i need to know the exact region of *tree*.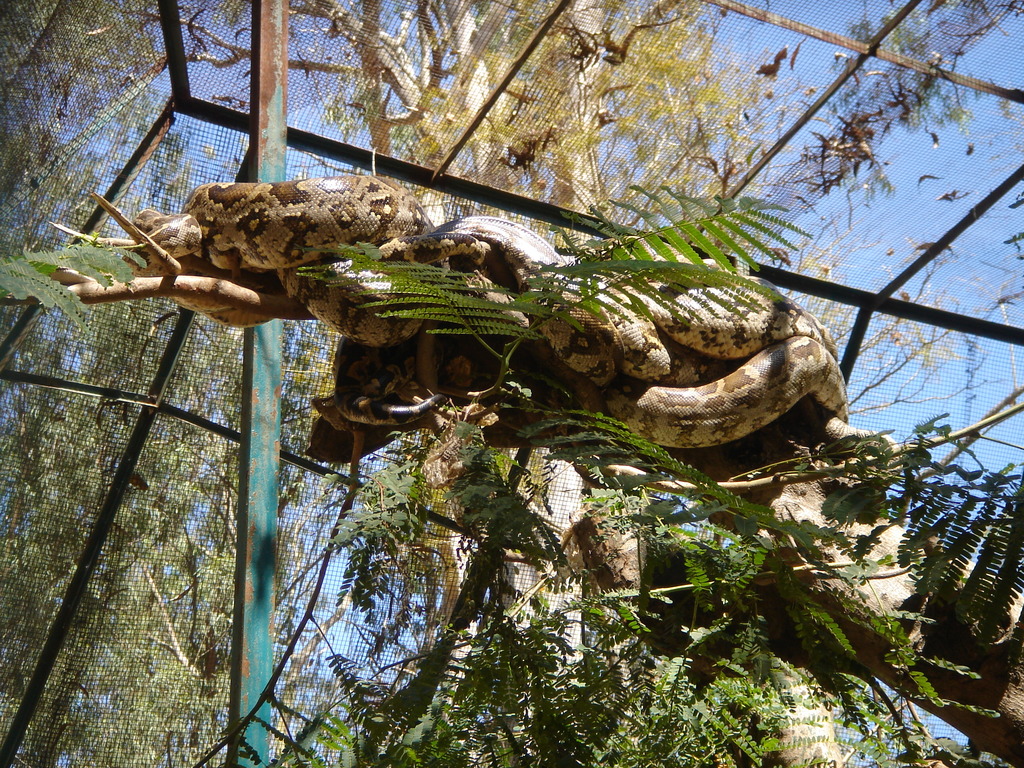
Region: crop(0, 0, 1023, 767).
